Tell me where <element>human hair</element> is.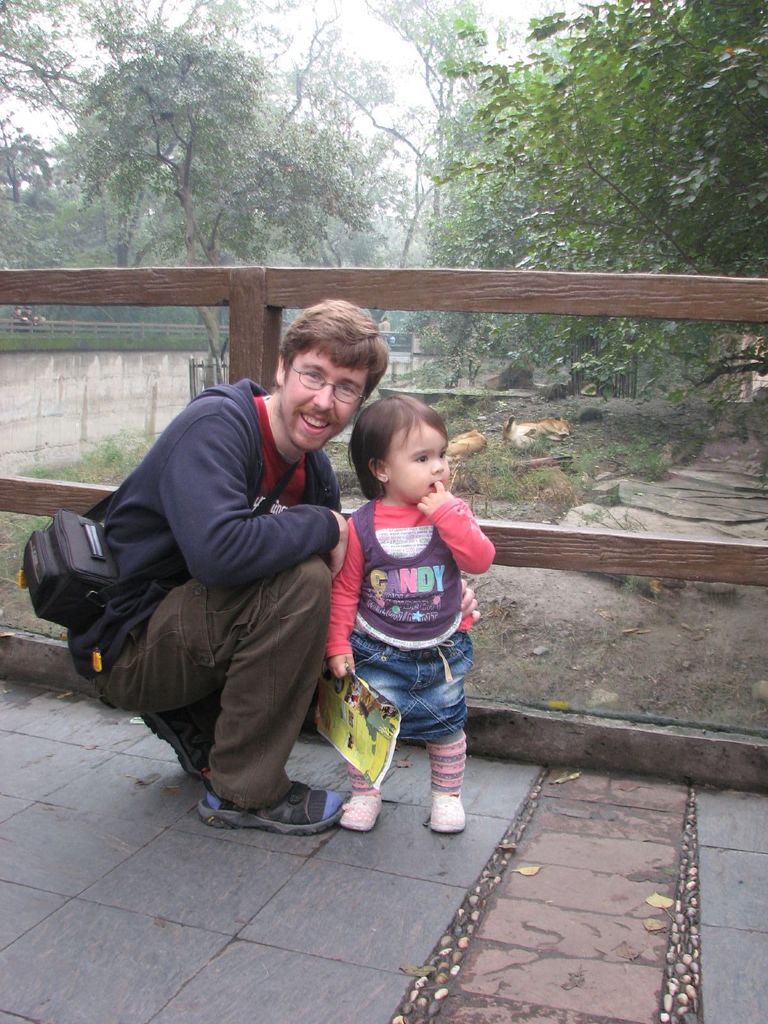
<element>human hair</element> is at bbox=(276, 298, 394, 408).
